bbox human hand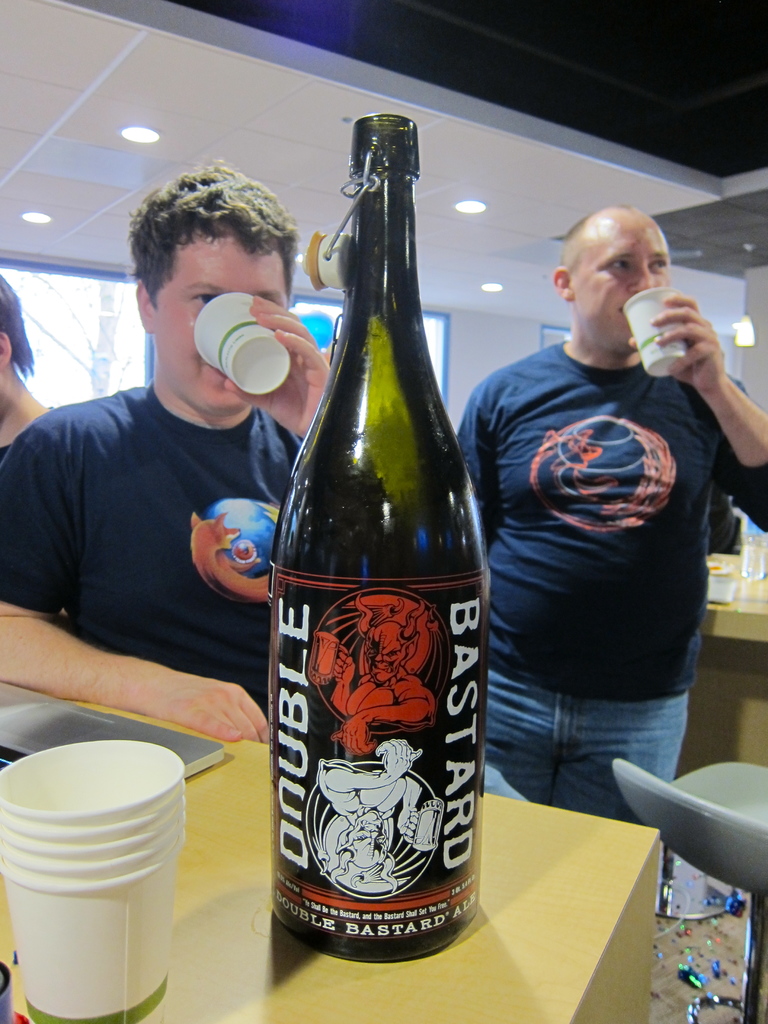
(left=332, top=713, right=377, bottom=757)
